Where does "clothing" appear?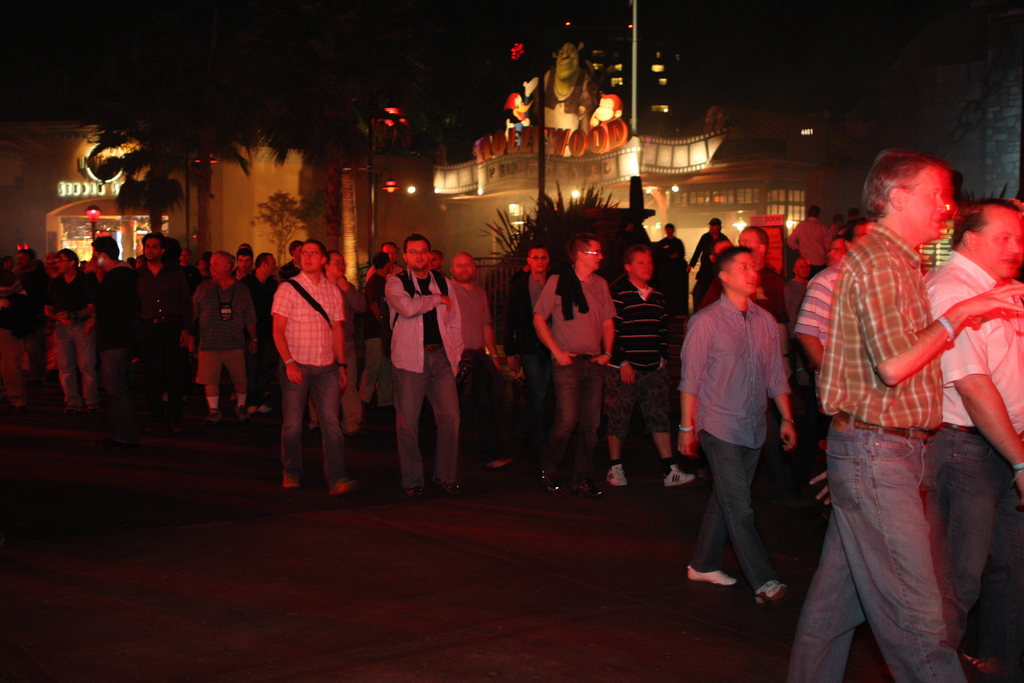
Appears at {"left": 608, "top": 273, "right": 673, "bottom": 436}.
